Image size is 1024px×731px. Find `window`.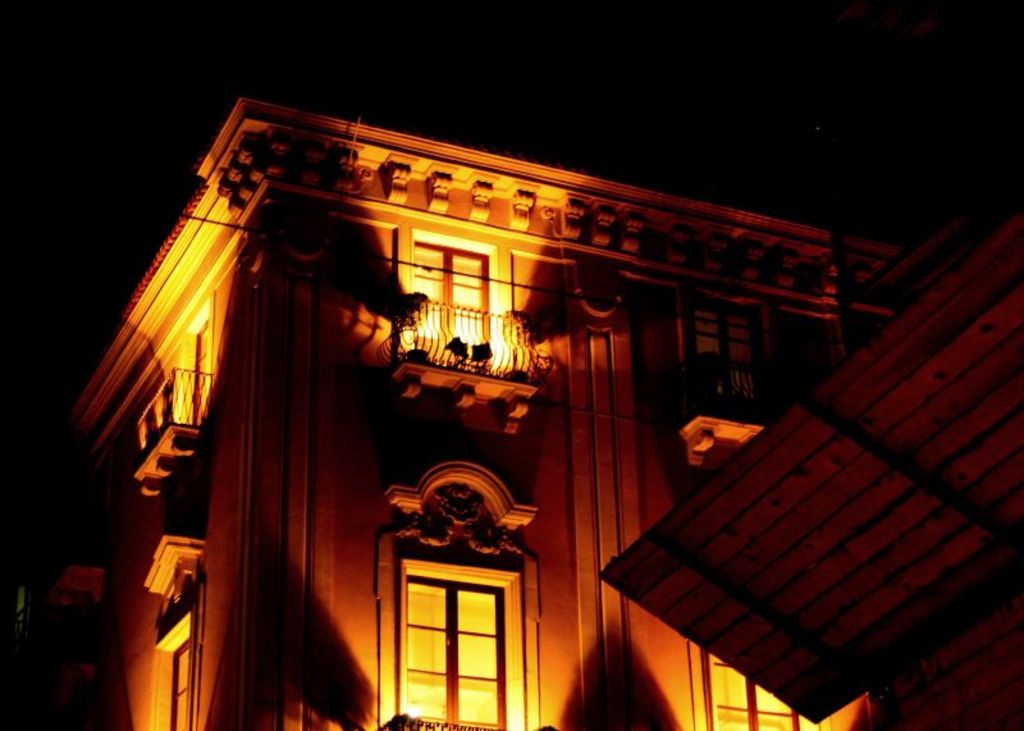
(189, 324, 209, 420).
